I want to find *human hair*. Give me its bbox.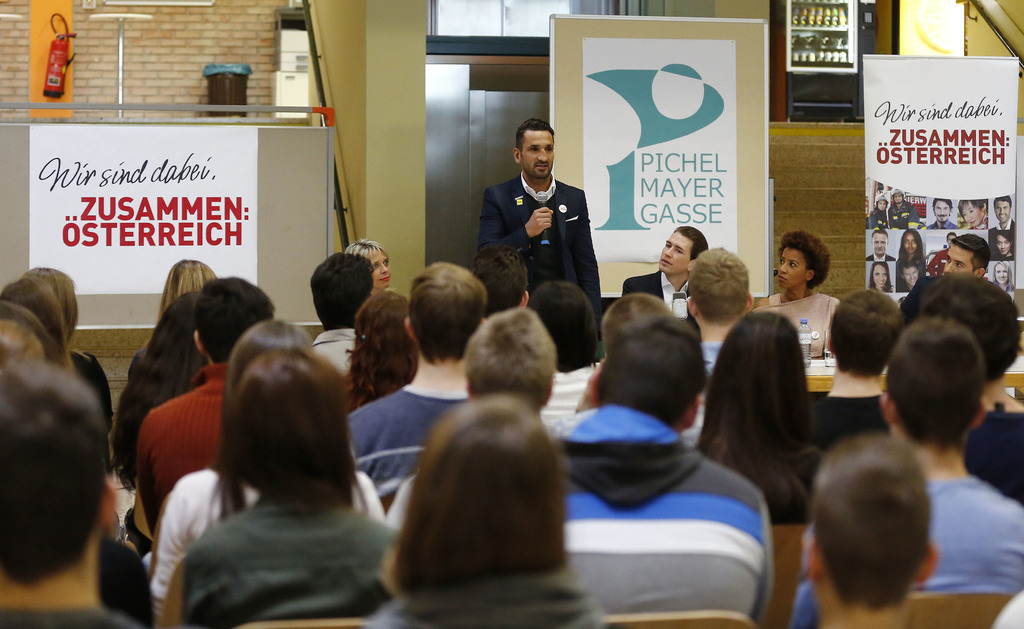
l=935, t=199, r=954, b=212.
